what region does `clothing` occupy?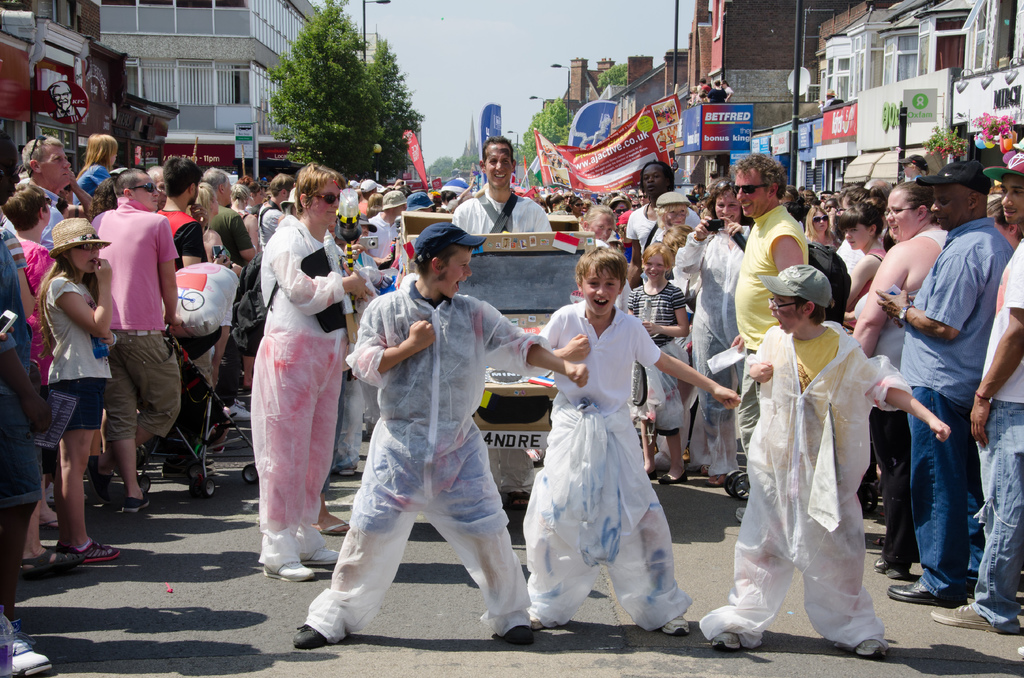
(left=454, top=180, right=556, bottom=234).
